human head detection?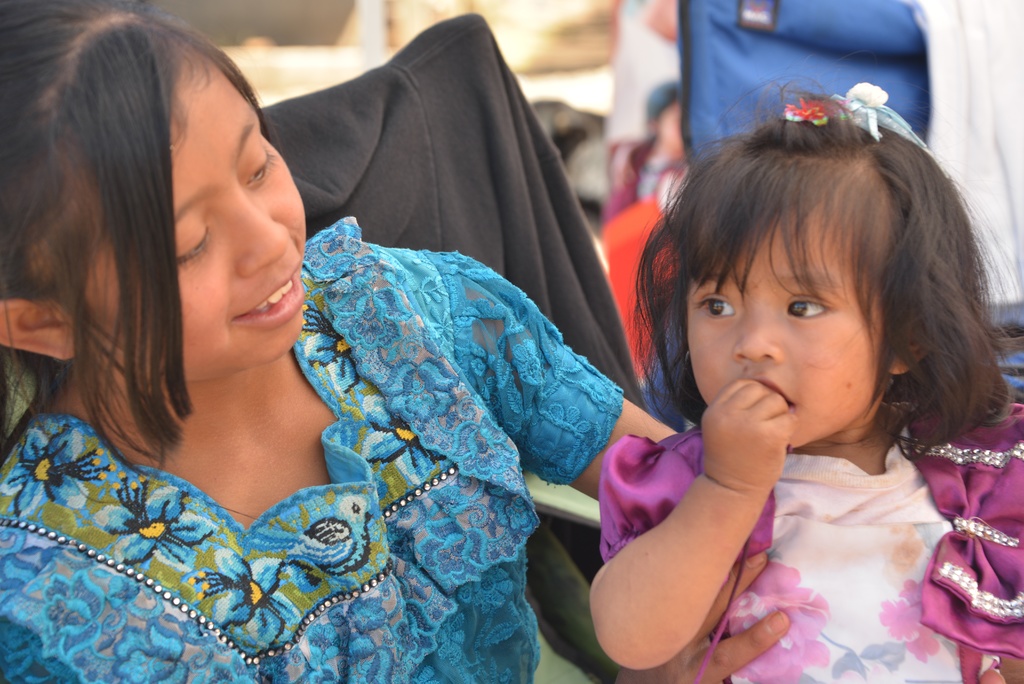
select_region(670, 101, 963, 454)
